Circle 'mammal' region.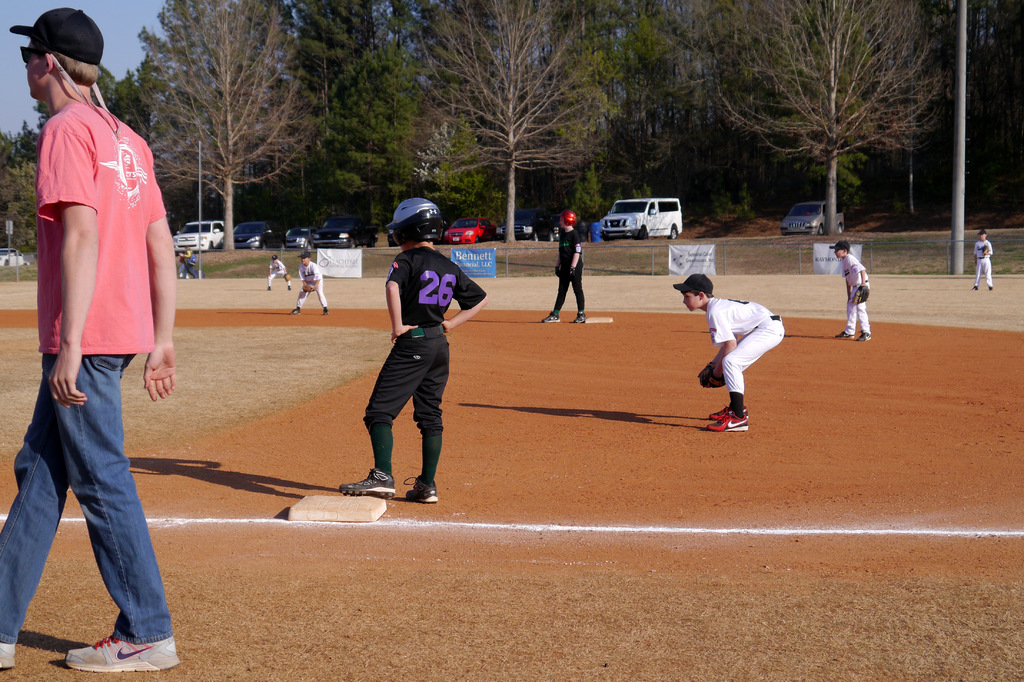
Region: {"left": 287, "top": 248, "right": 330, "bottom": 318}.
